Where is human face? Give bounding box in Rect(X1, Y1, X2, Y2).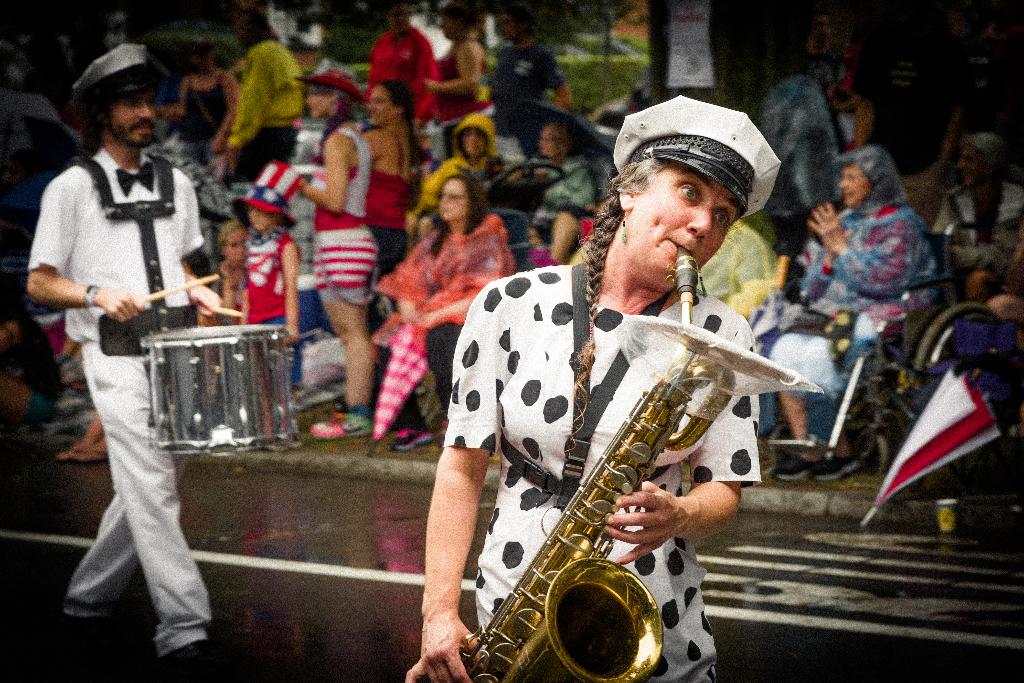
Rect(245, 204, 278, 231).
